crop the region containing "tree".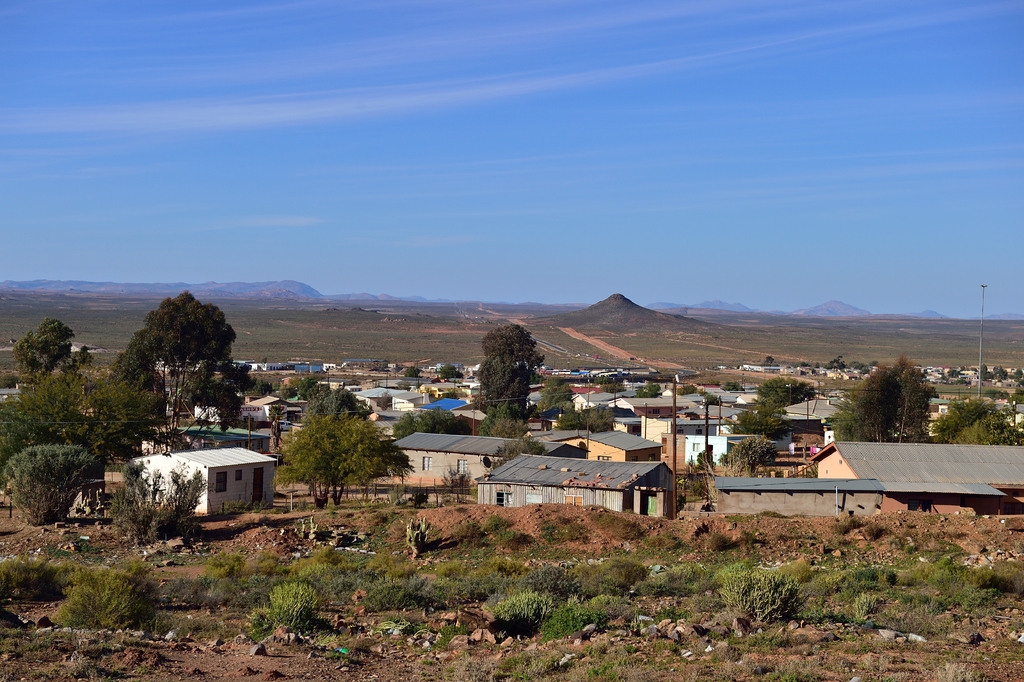
Crop region: {"left": 761, "top": 353, "right": 780, "bottom": 368}.
